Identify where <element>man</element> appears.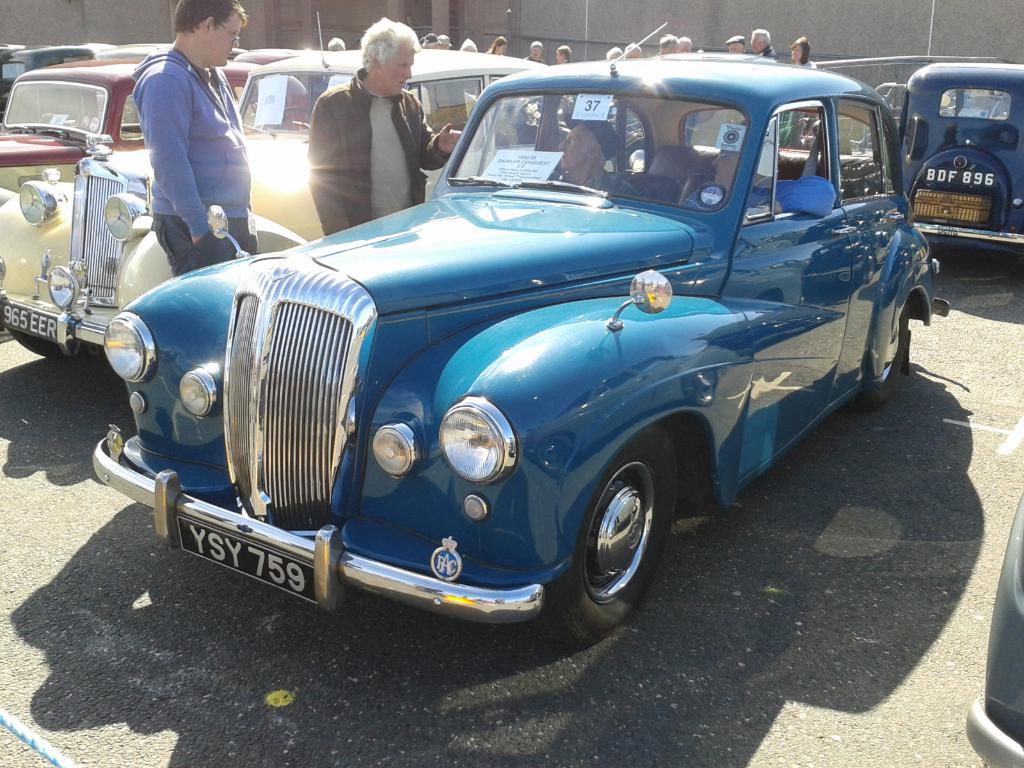
Appears at x1=554 y1=43 x2=572 y2=64.
